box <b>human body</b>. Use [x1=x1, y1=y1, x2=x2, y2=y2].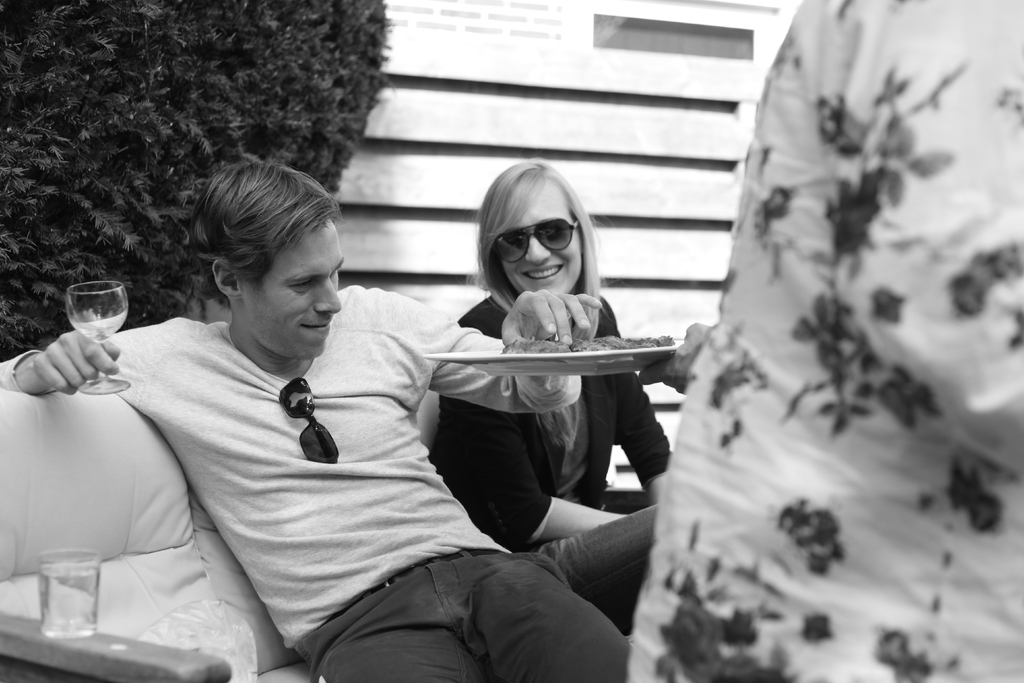
[x1=636, y1=322, x2=719, y2=394].
